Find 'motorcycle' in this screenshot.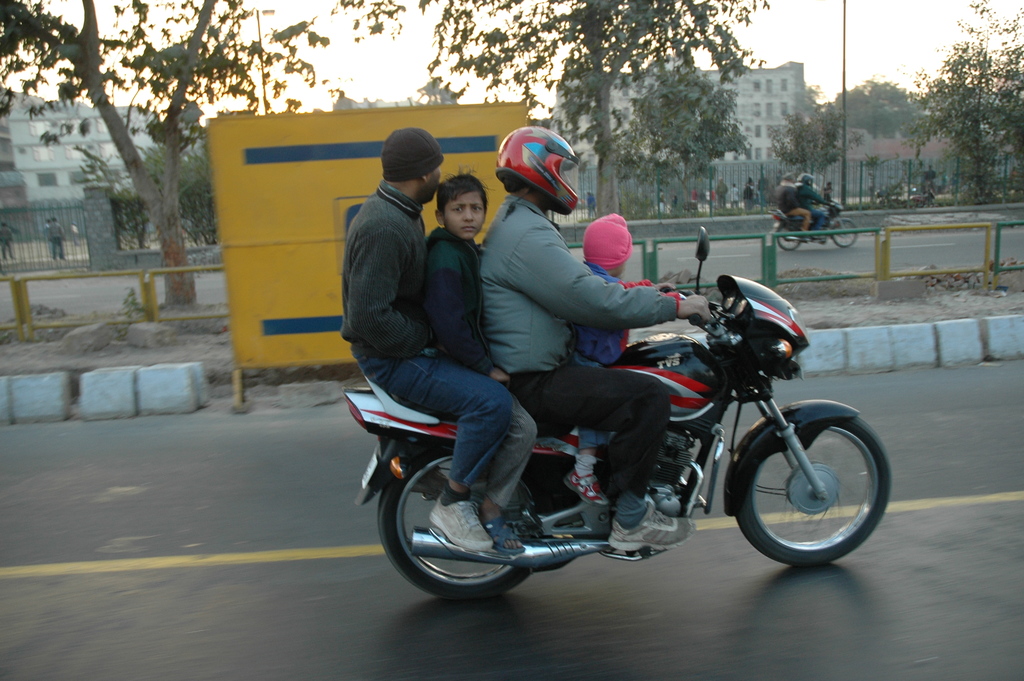
The bounding box for 'motorcycle' is crop(770, 195, 860, 249).
